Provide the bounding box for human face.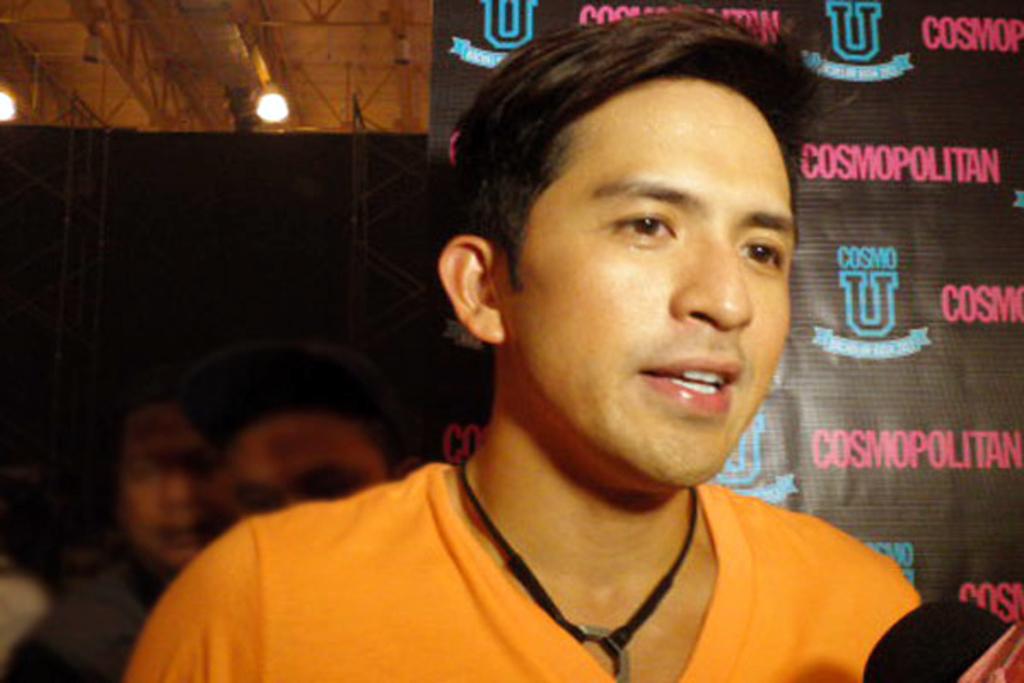
{"left": 237, "top": 408, "right": 389, "bottom": 521}.
